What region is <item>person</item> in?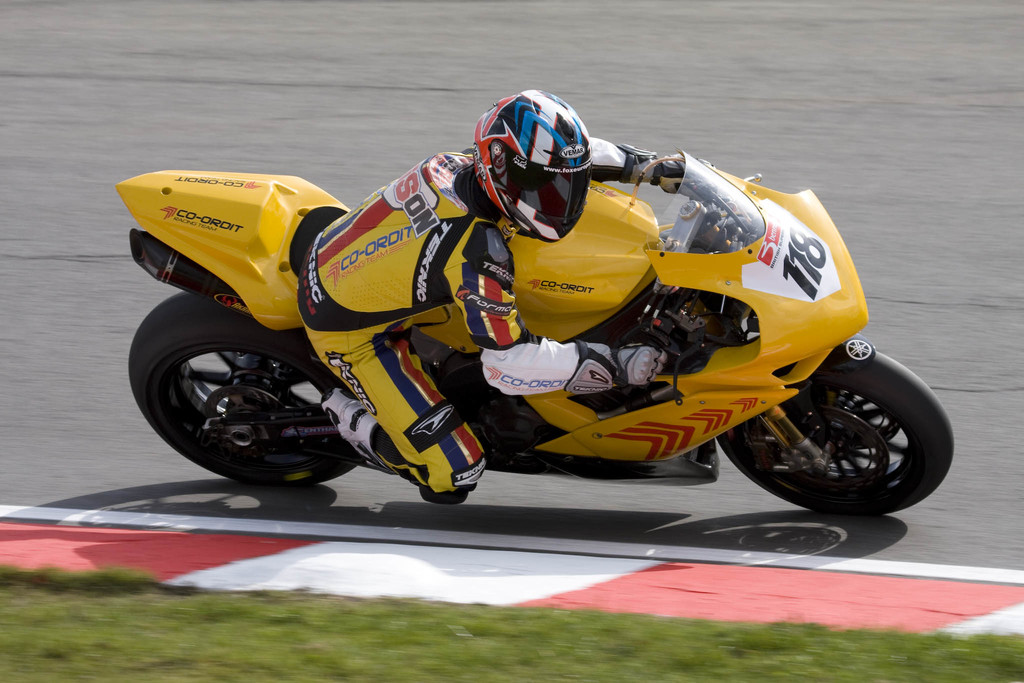
<box>298,93,707,509</box>.
